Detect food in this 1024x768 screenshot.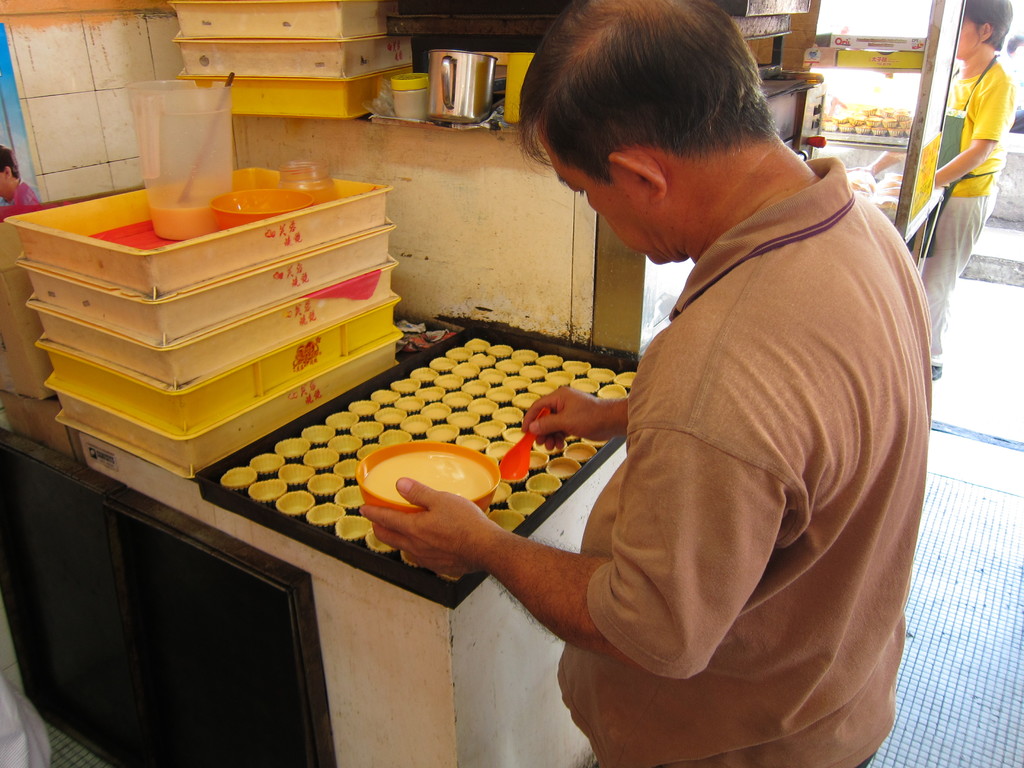
Detection: bbox(573, 380, 599, 390).
